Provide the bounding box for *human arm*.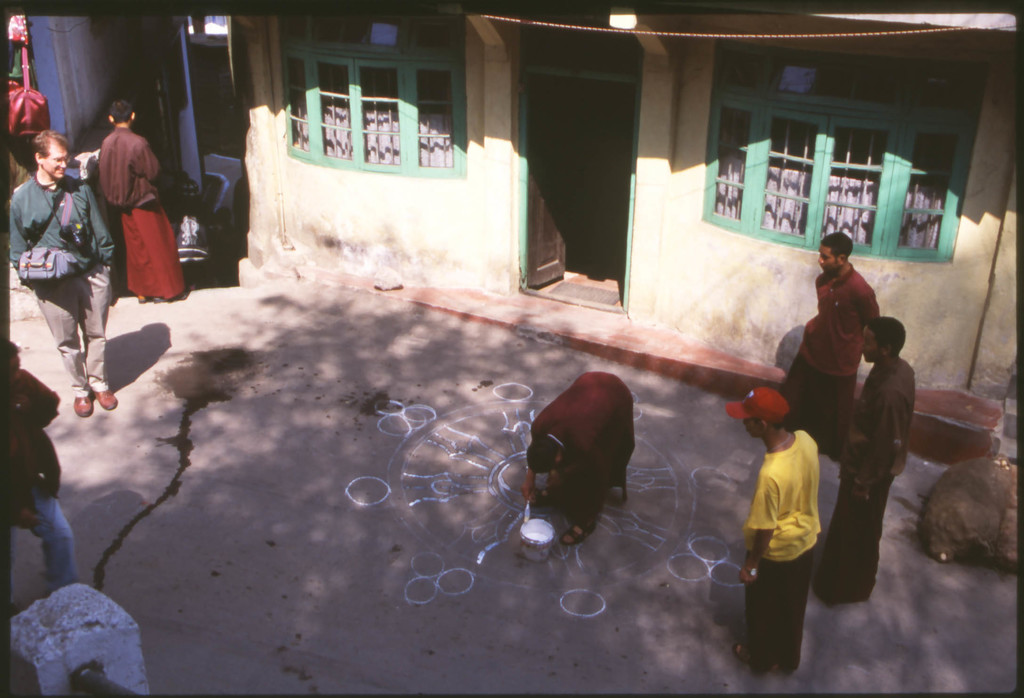
<box>86,188,115,266</box>.
